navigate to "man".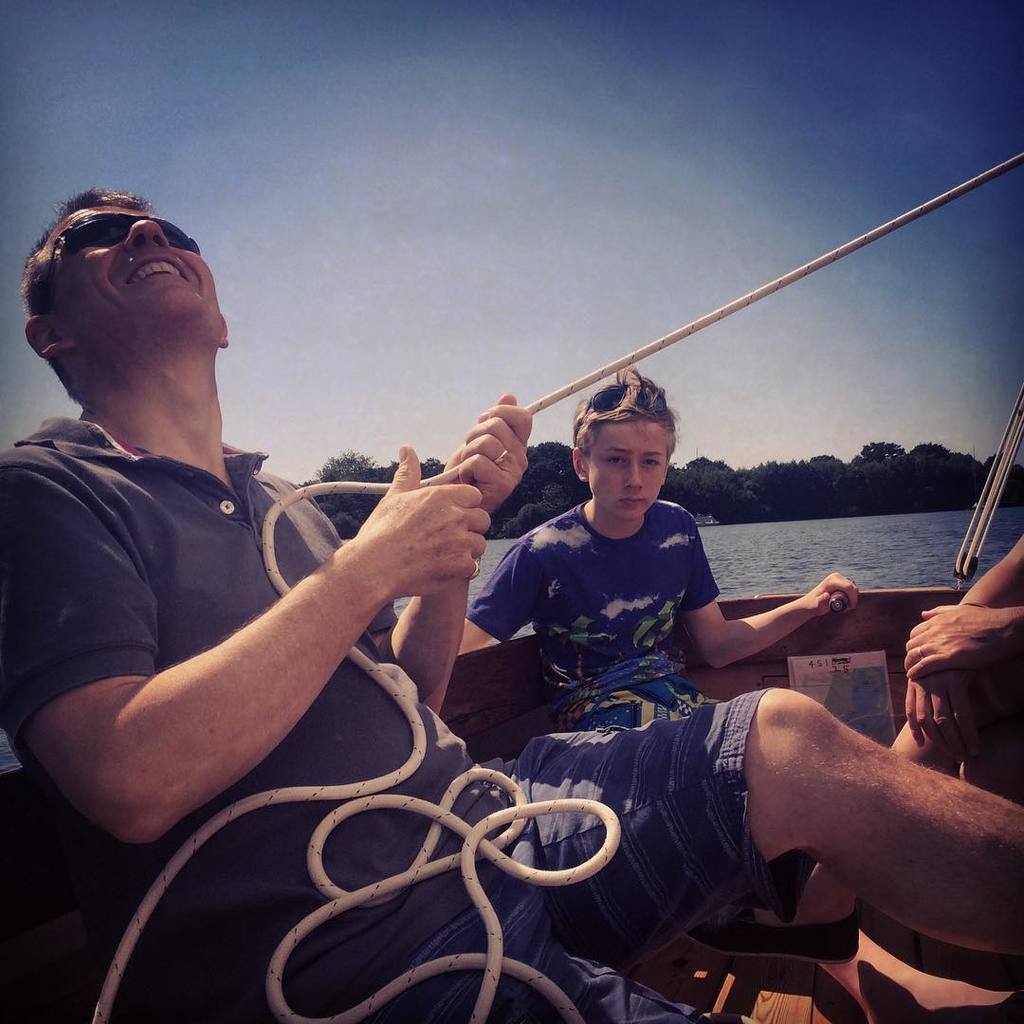
Navigation target: left=17, top=44, right=1023, bottom=965.
